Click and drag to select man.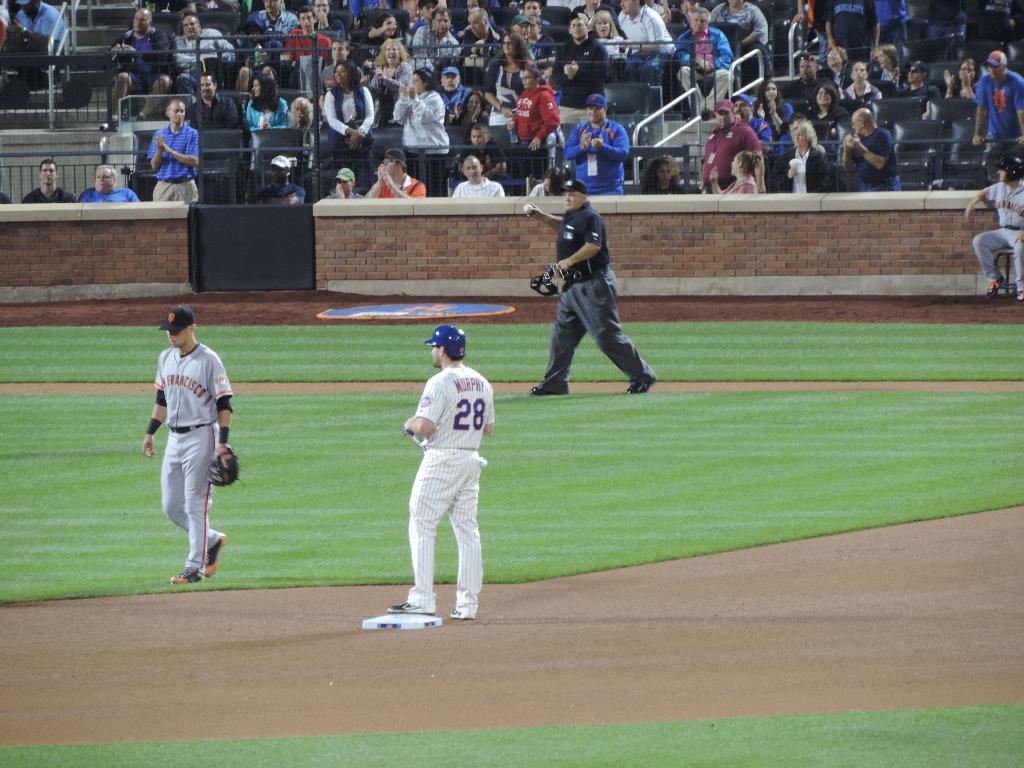
Selection: [460, 6, 502, 65].
